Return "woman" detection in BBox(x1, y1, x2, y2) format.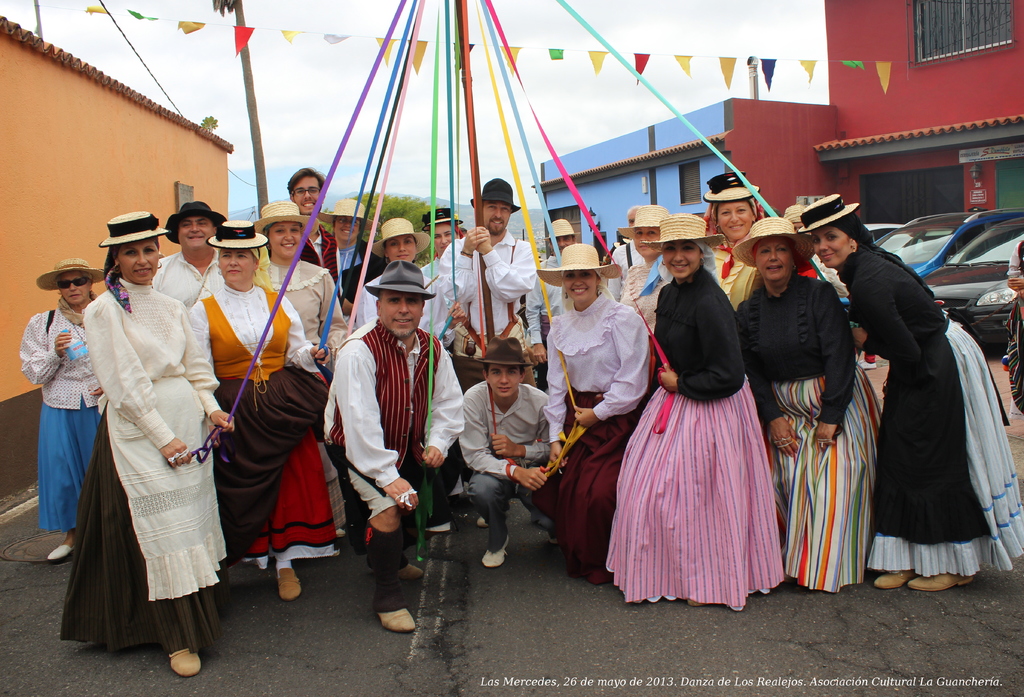
BBox(18, 256, 106, 556).
